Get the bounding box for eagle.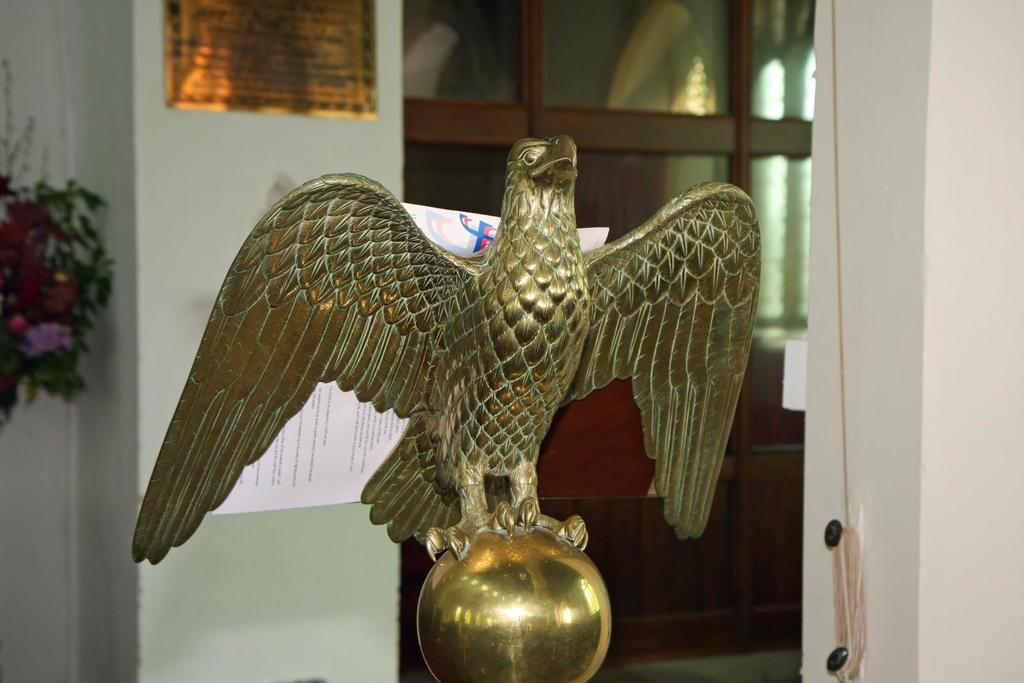
<region>128, 133, 755, 572</region>.
